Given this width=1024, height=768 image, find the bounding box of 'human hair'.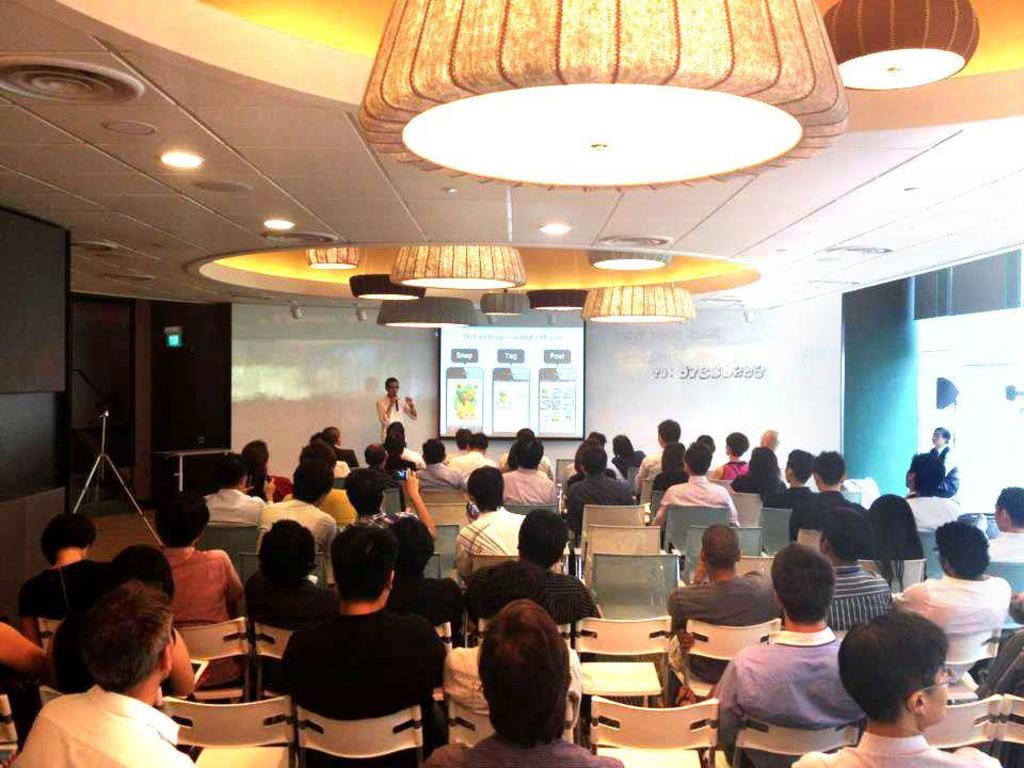
386:418:406:438.
